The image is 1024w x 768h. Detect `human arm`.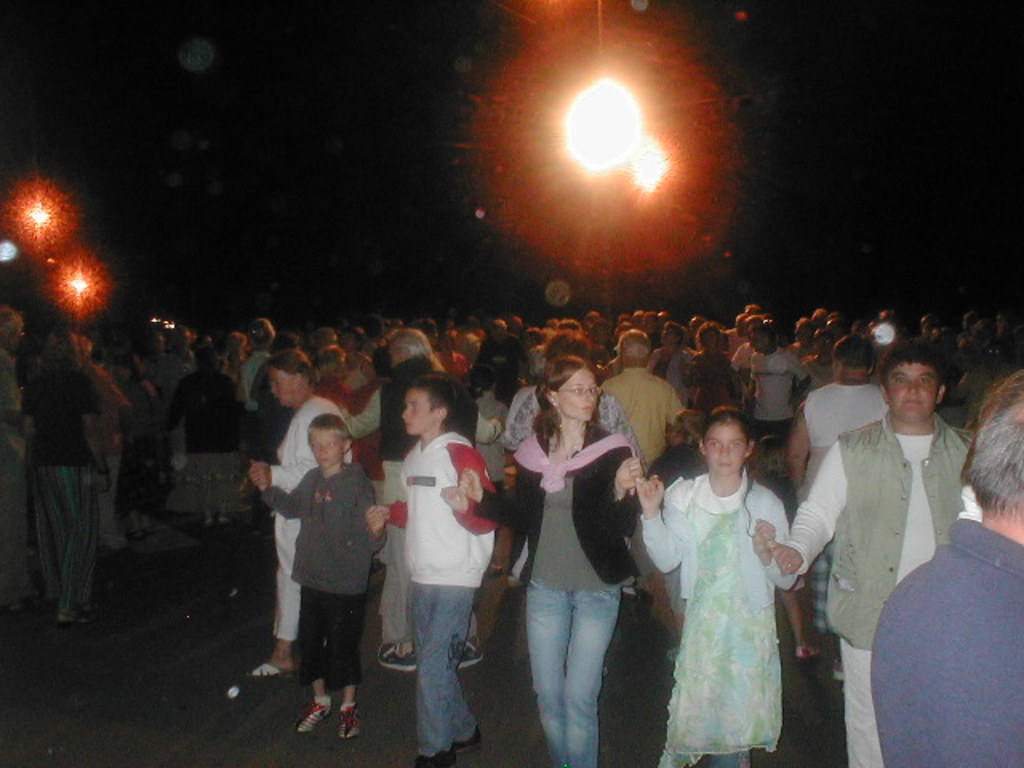
Detection: box(253, 461, 306, 482).
